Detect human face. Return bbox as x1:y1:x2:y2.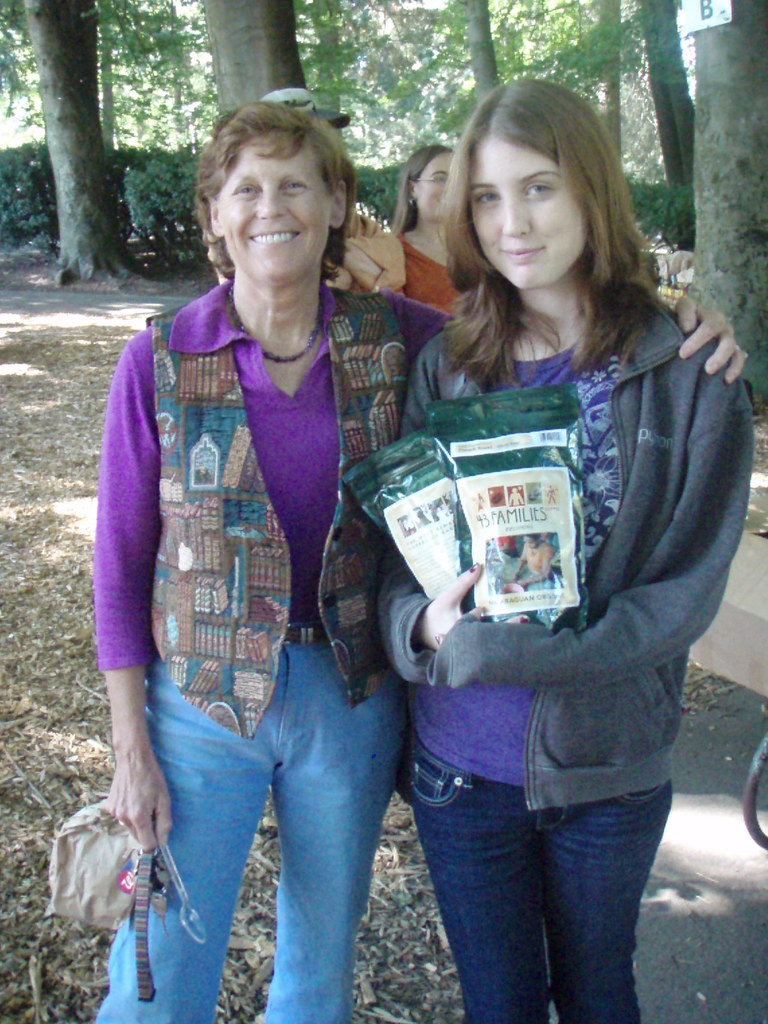
221:137:334:280.
